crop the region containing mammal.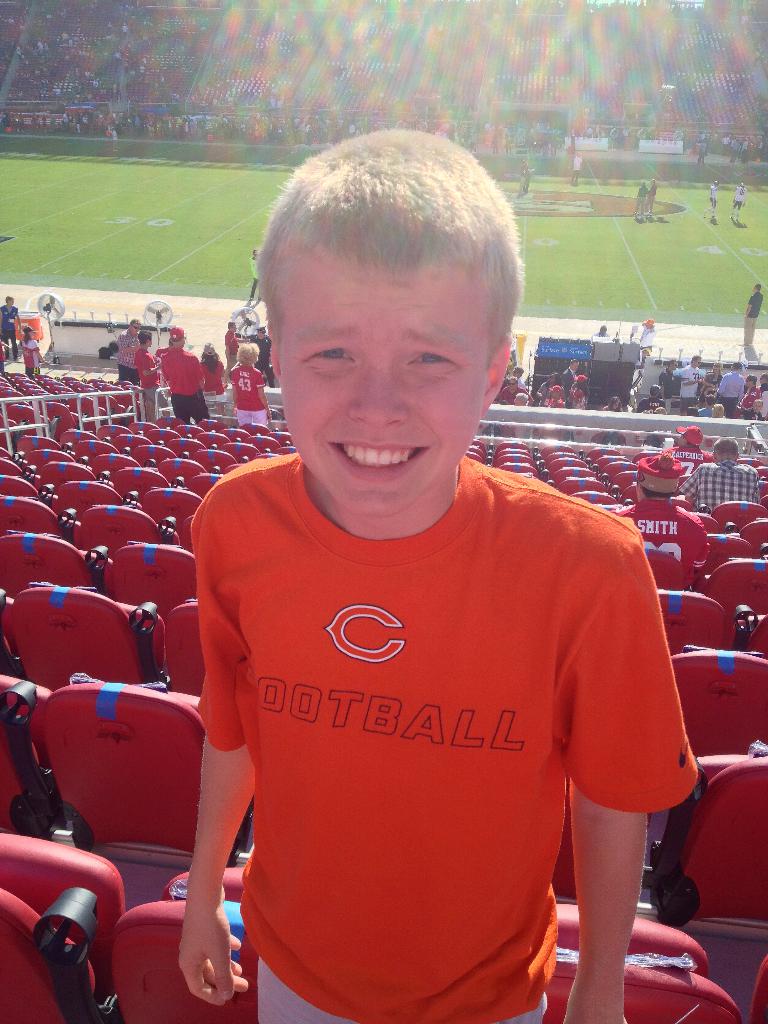
Crop region: <region>641, 321, 653, 349</region>.
